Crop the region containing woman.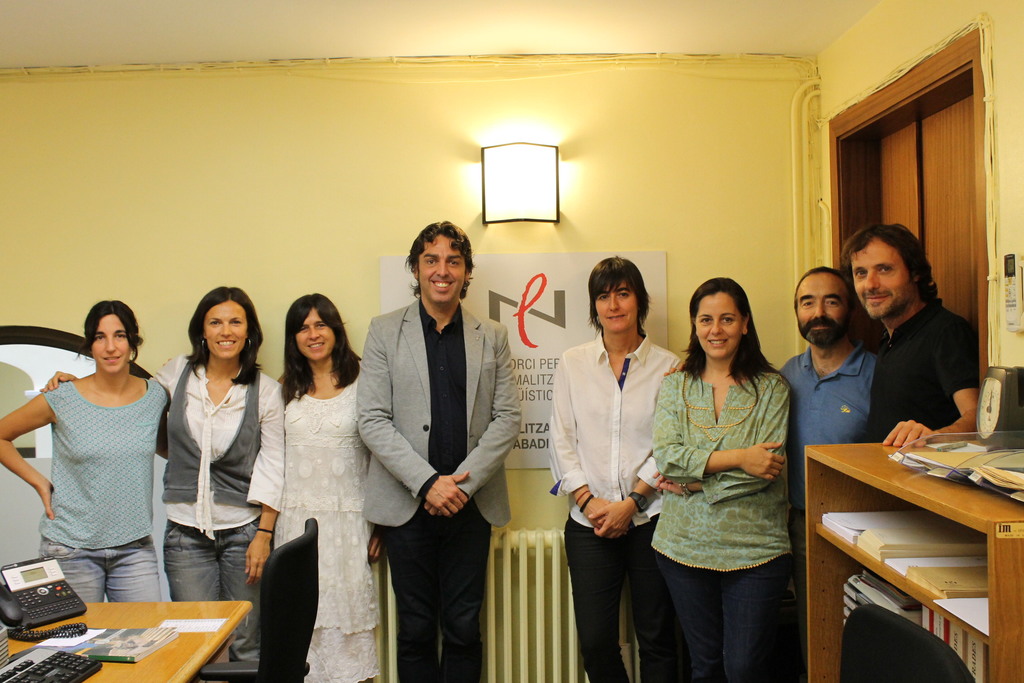
Crop region: (168,286,280,673).
